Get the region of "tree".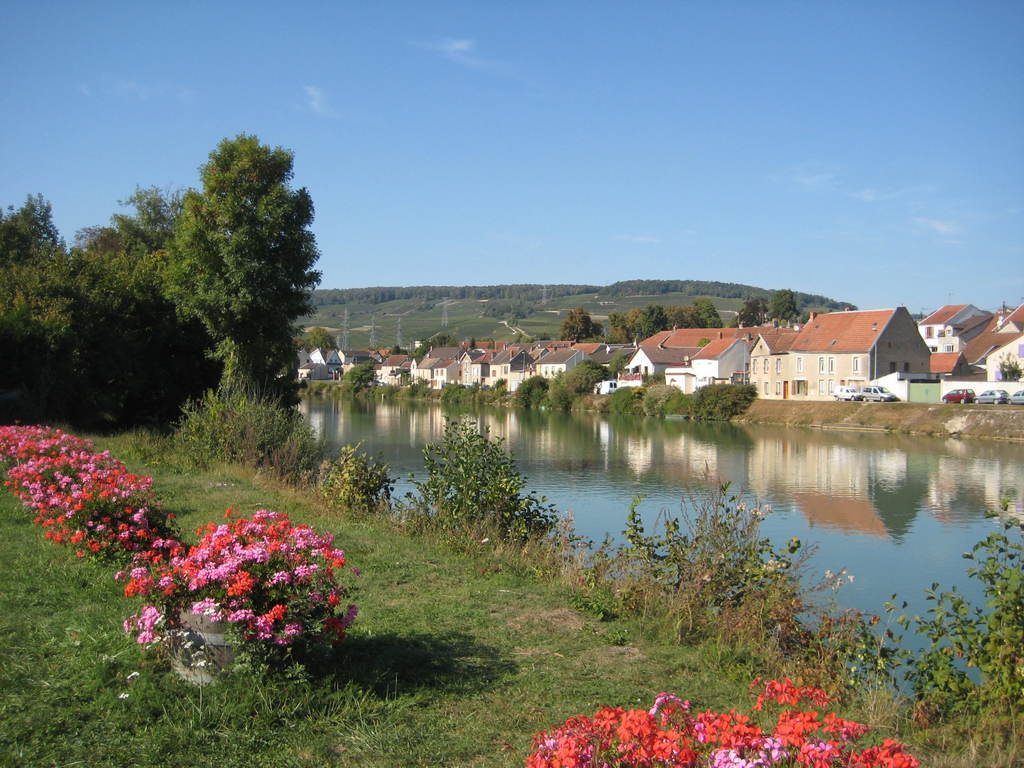
692, 298, 723, 332.
